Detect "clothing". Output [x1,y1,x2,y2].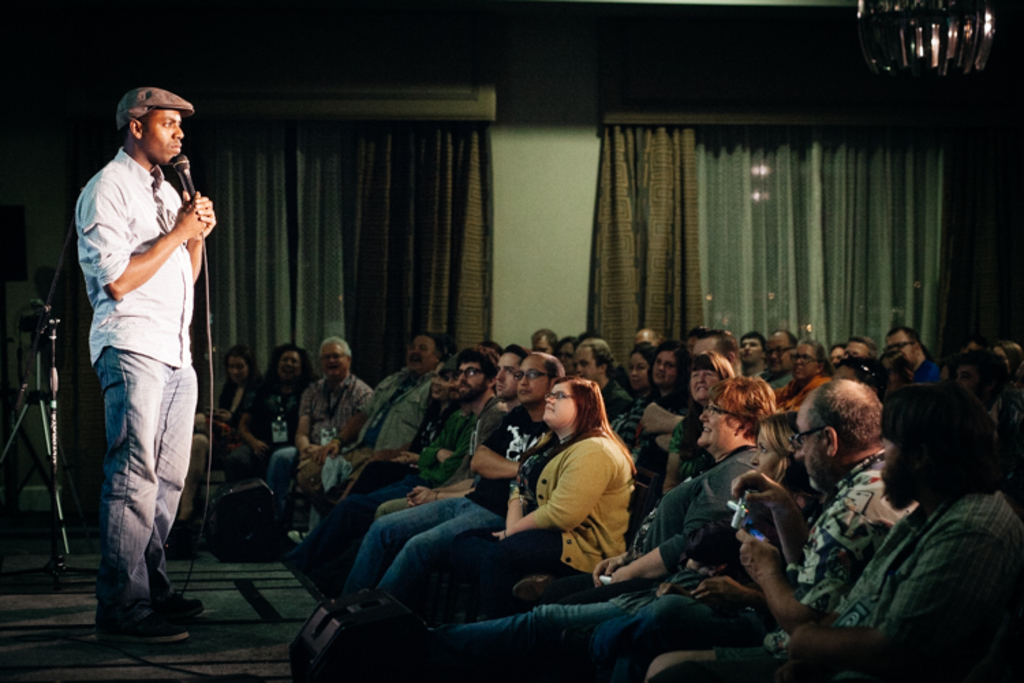
[300,373,382,486].
